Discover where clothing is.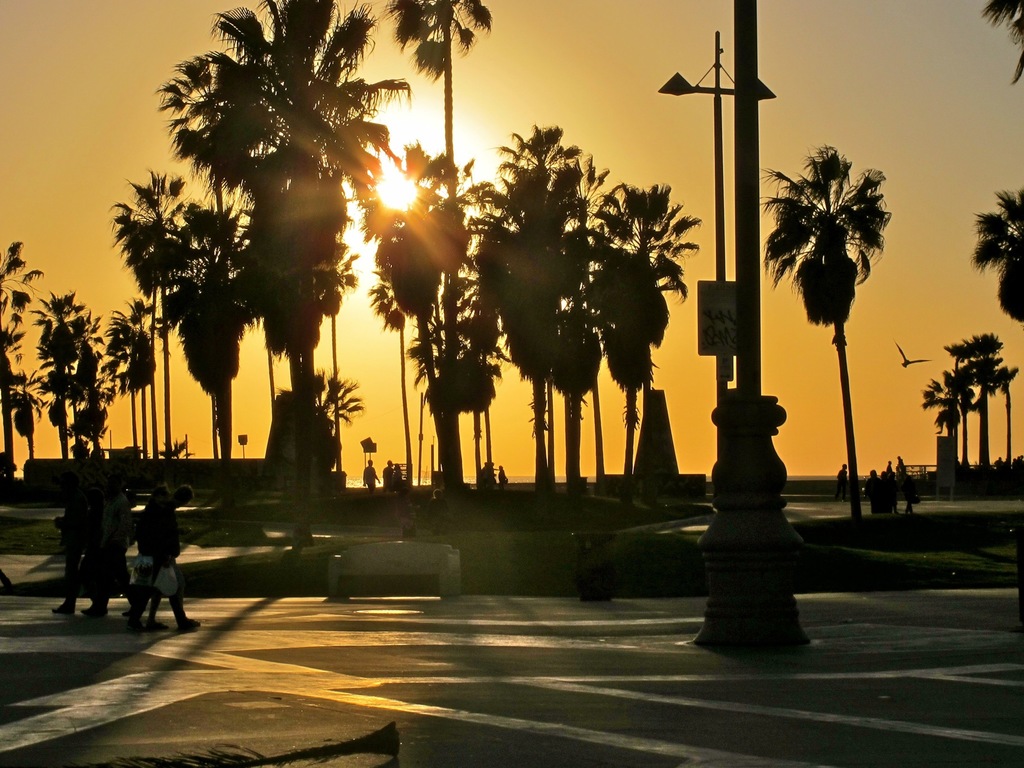
Discovered at bbox(489, 464, 497, 490).
